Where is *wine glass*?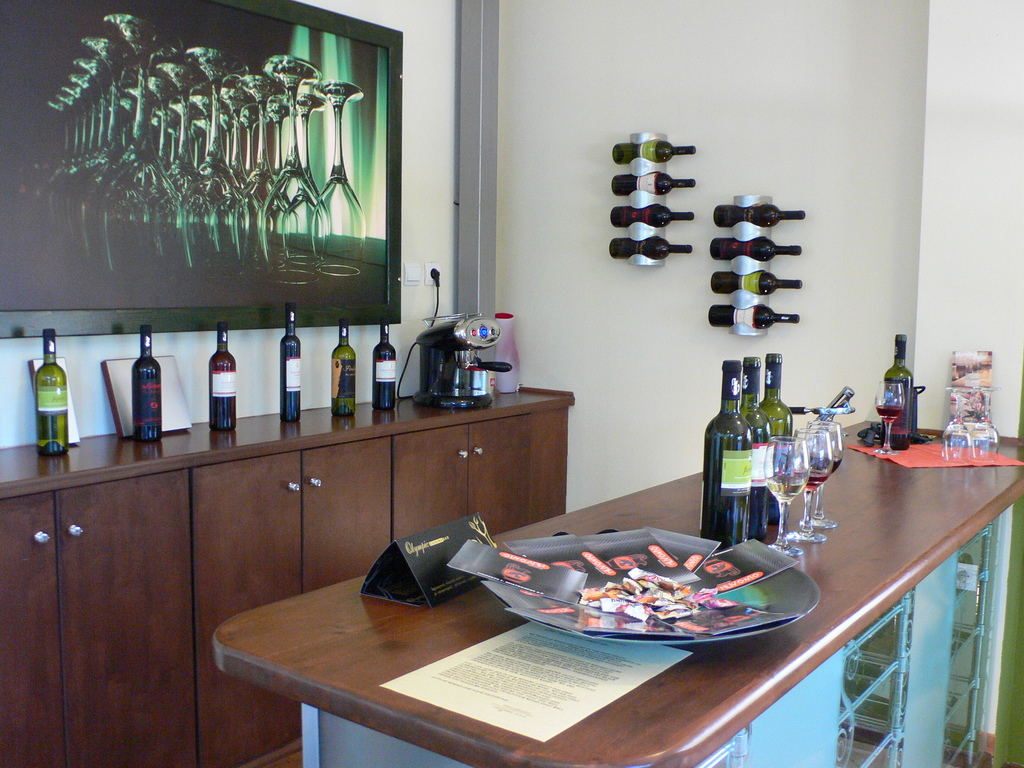
box(802, 420, 837, 529).
